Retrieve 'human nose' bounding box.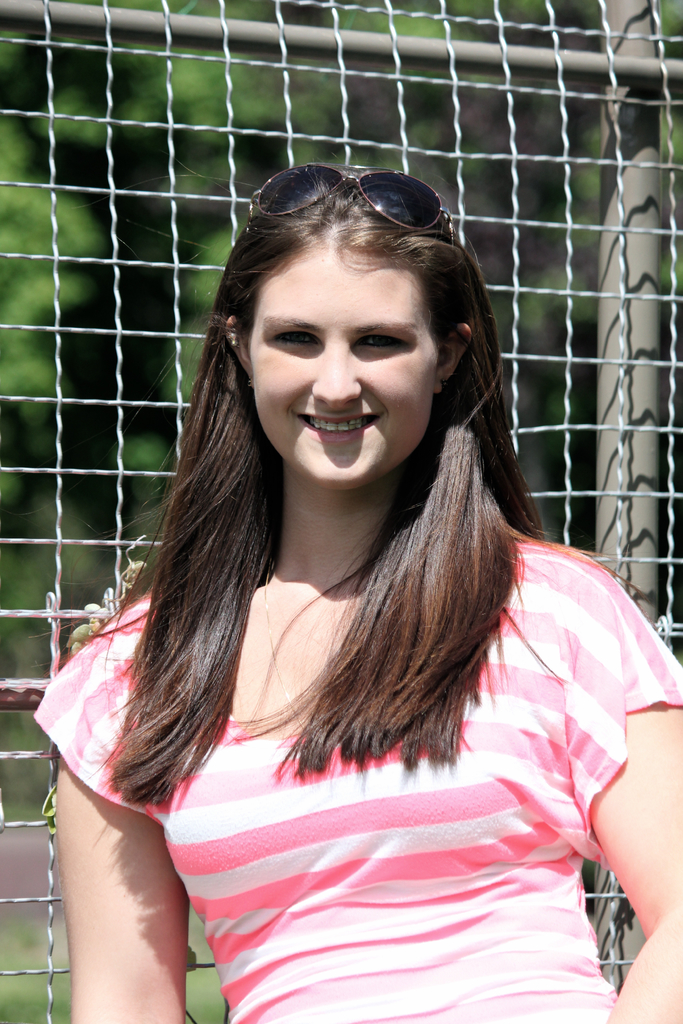
Bounding box: crop(310, 337, 358, 410).
